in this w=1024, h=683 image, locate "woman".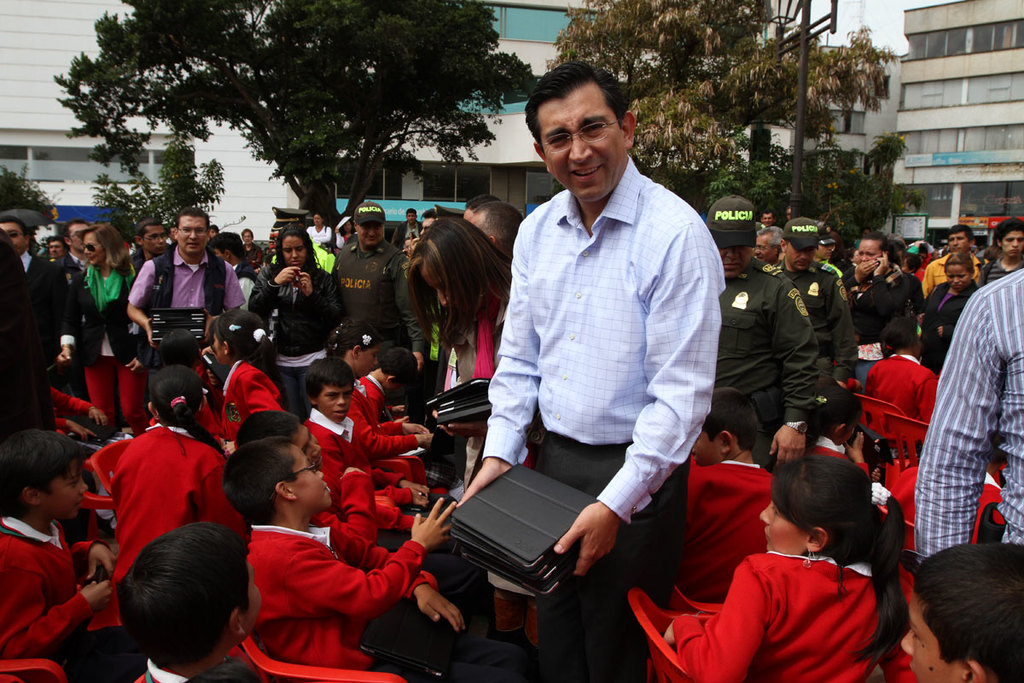
Bounding box: {"x1": 404, "y1": 208, "x2": 523, "y2": 468}.
